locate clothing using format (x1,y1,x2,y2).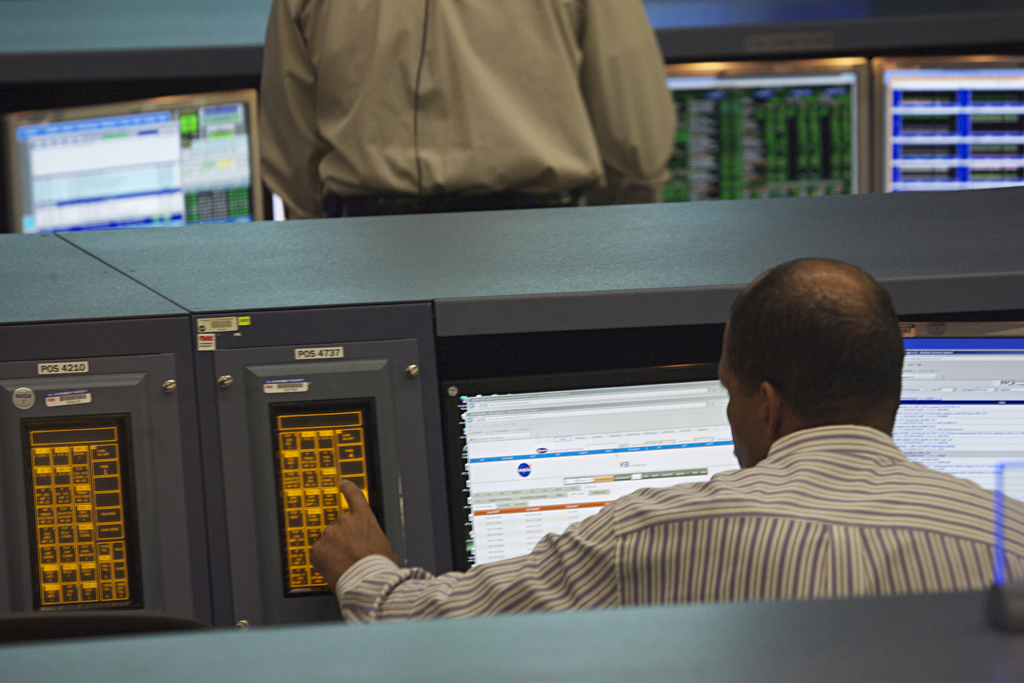
(333,426,1023,627).
